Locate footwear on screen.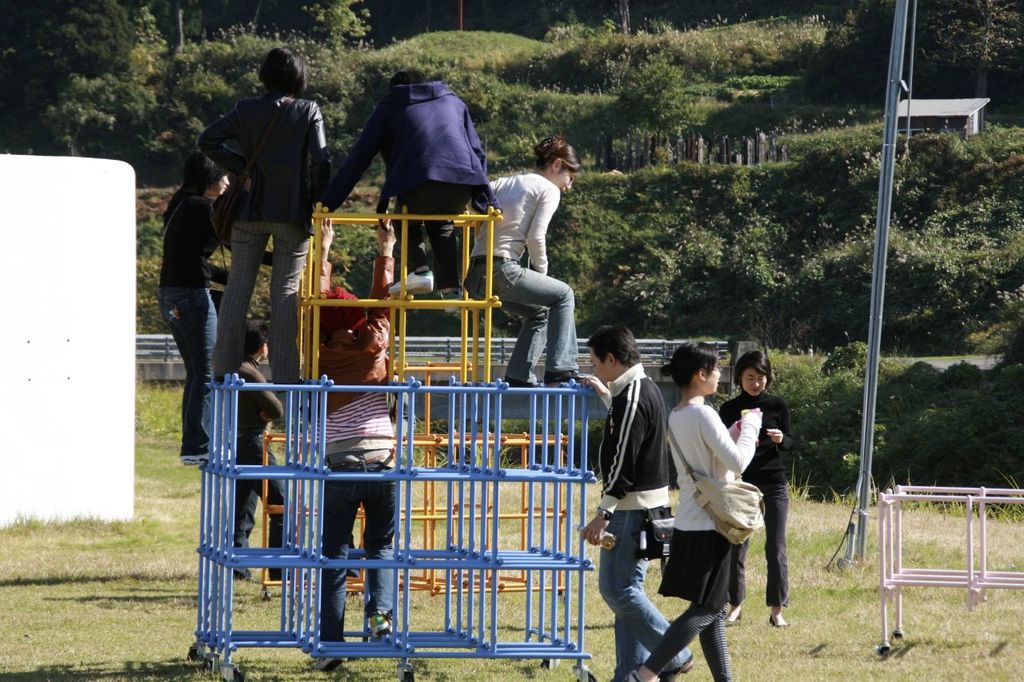
On screen at bbox=(505, 376, 540, 386).
